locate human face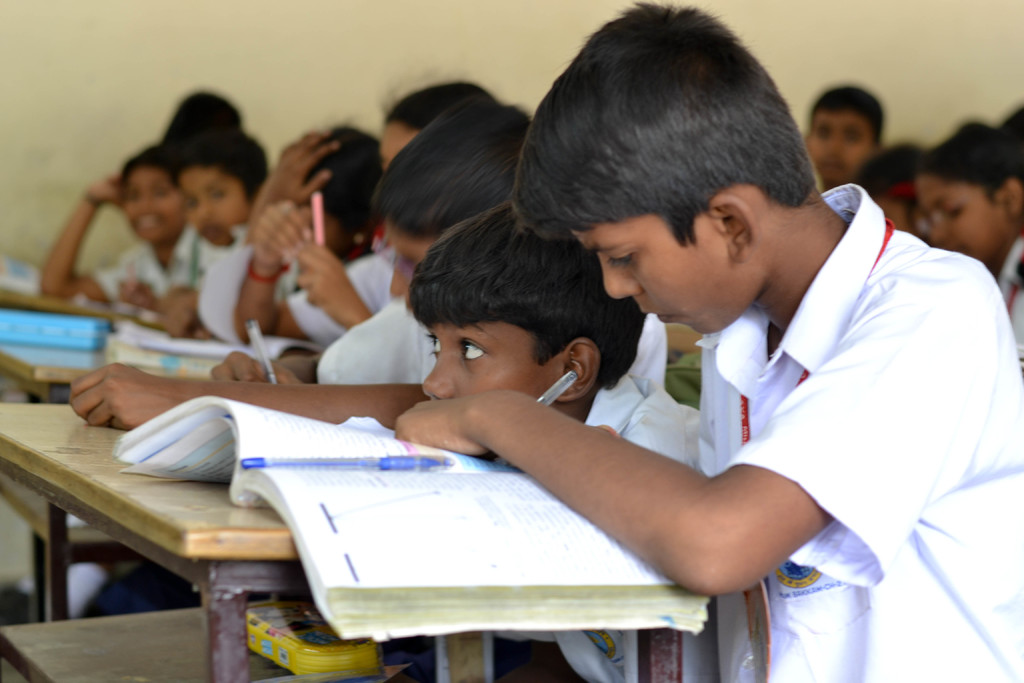
locate(124, 170, 182, 247)
